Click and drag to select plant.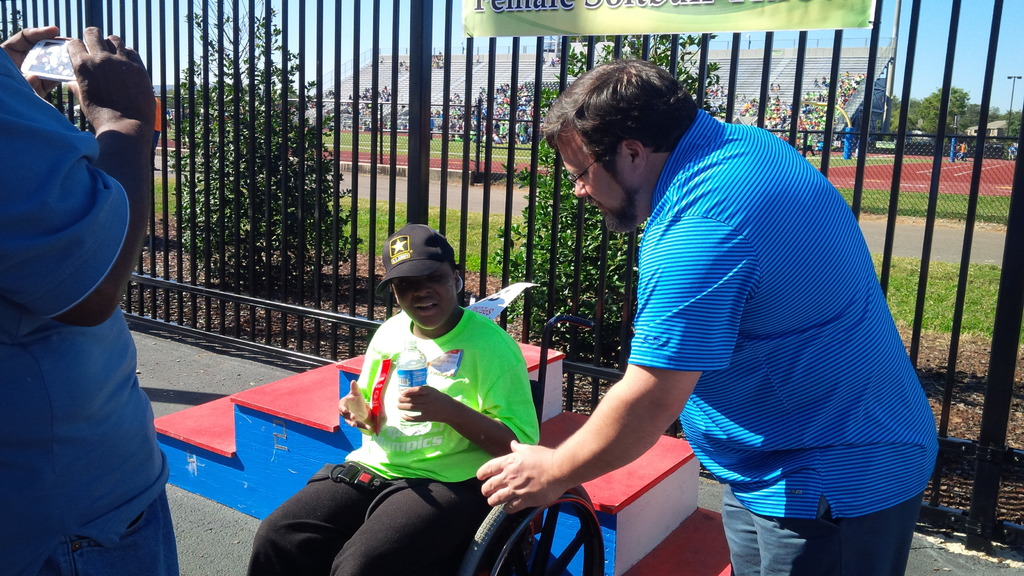
Selection: [left=167, top=0, right=364, bottom=298].
